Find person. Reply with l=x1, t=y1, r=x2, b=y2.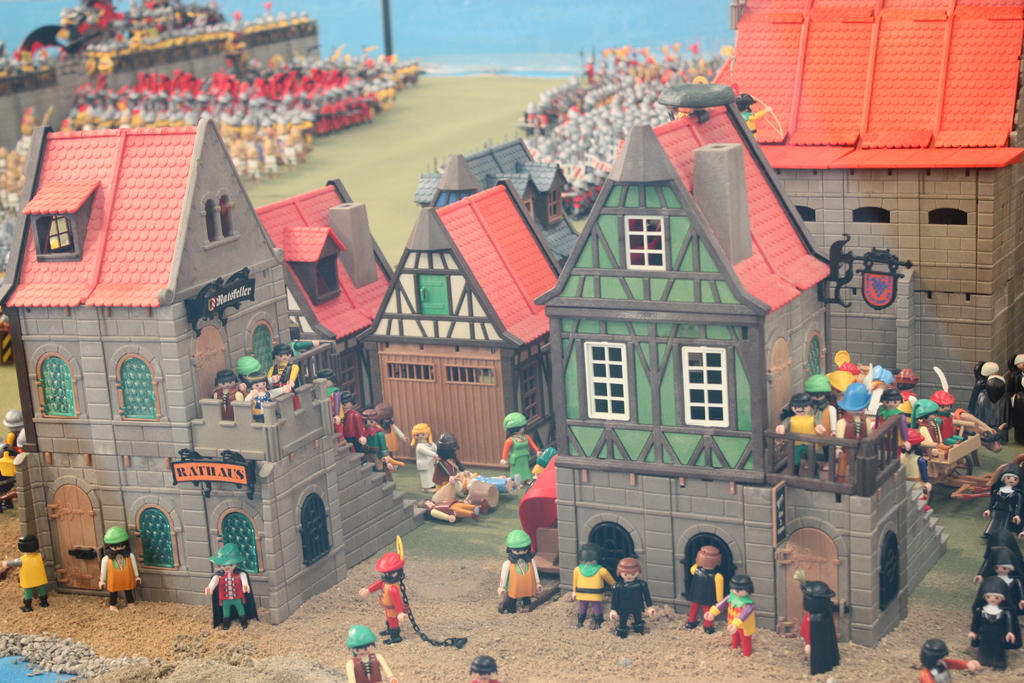
l=417, t=498, r=488, b=525.
